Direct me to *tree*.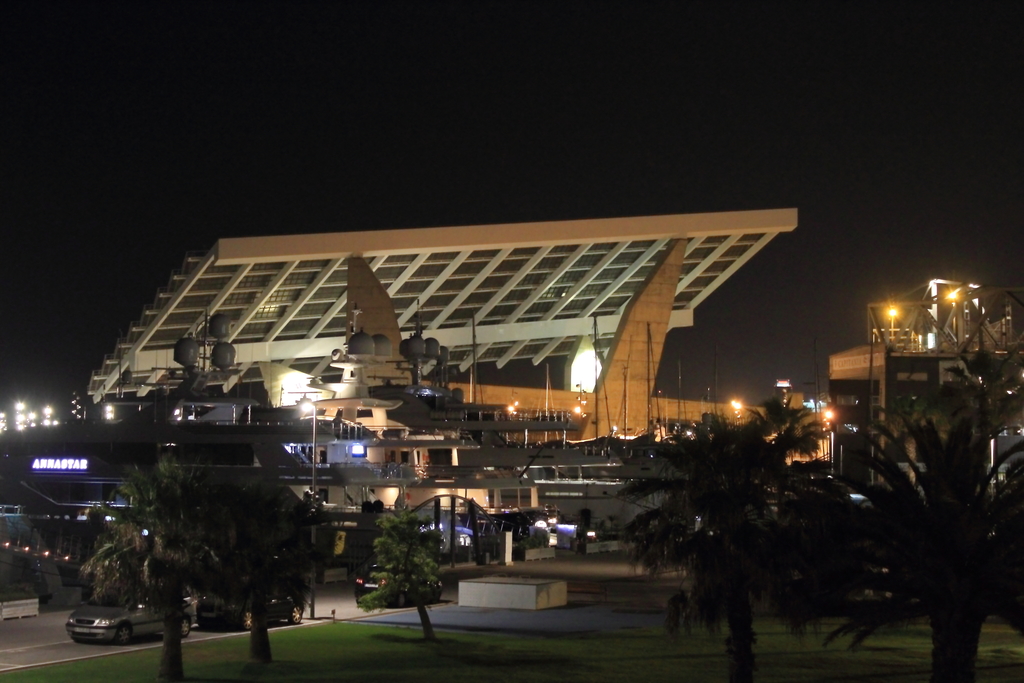
Direction: crop(110, 449, 229, 682).
